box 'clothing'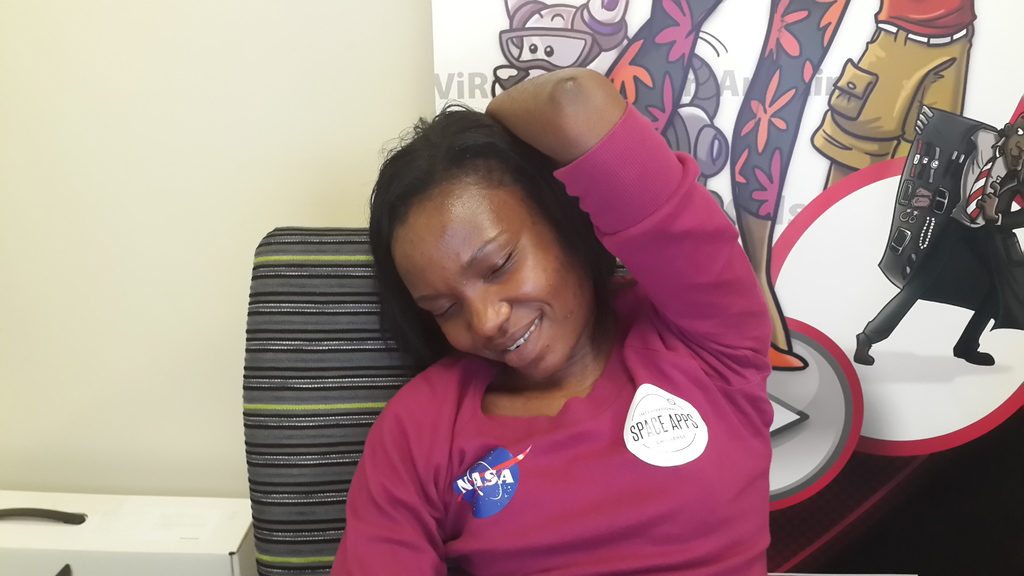
{"left": 321, "top": 150, "right": 835, "bottom": 563}
